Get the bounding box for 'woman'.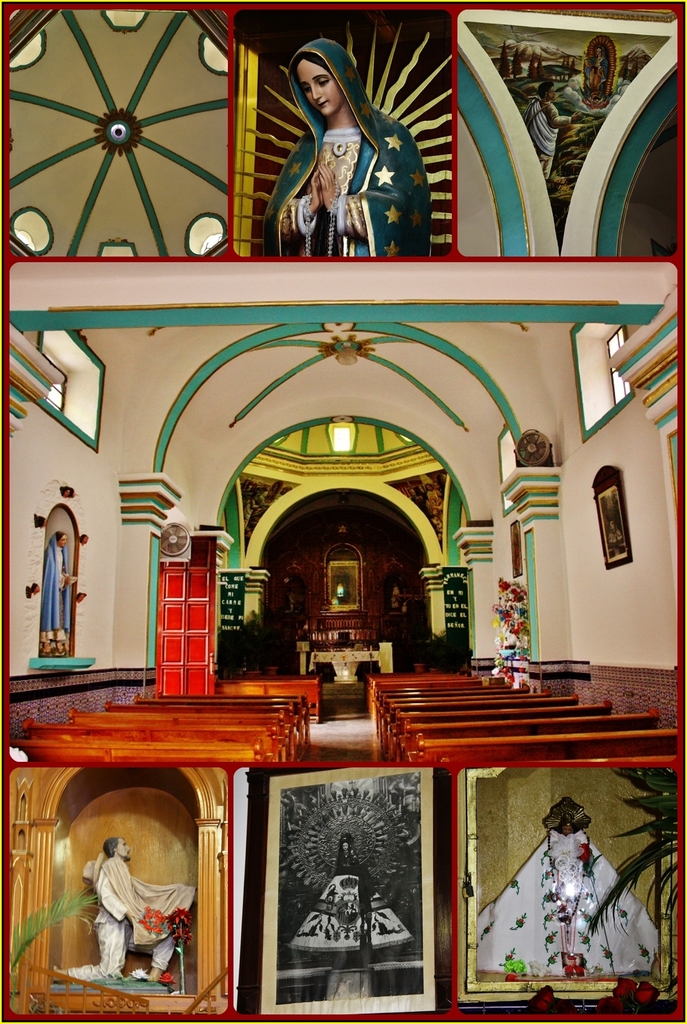
34, 521, 81, 666.
